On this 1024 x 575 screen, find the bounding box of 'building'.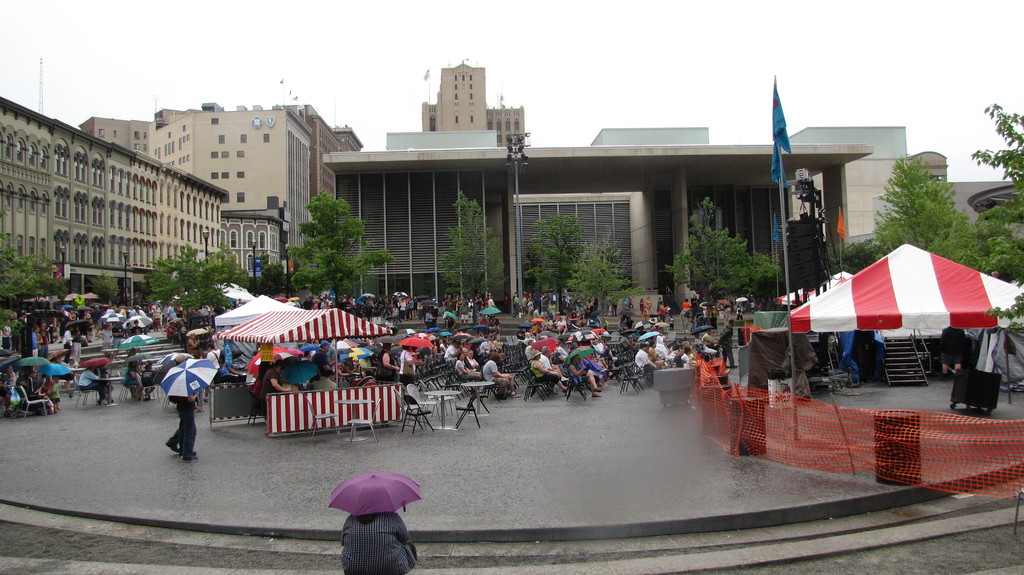
Bounding box: [422,65,528,147].
